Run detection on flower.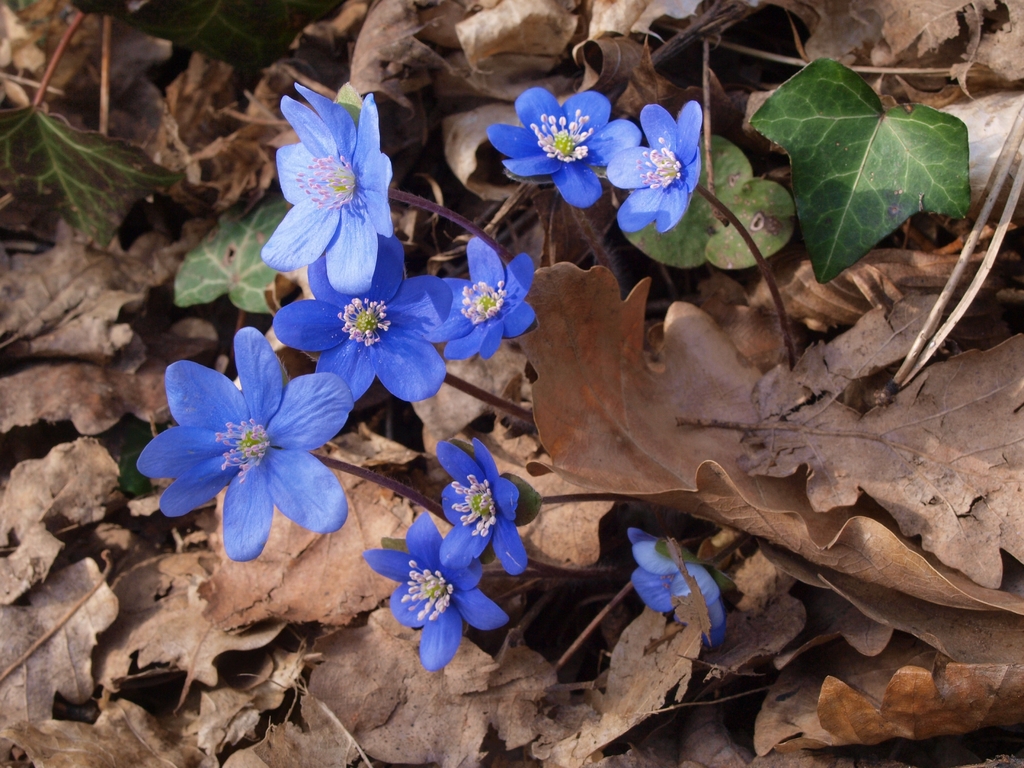
Result: Rect(428, 233, 534, 361).
